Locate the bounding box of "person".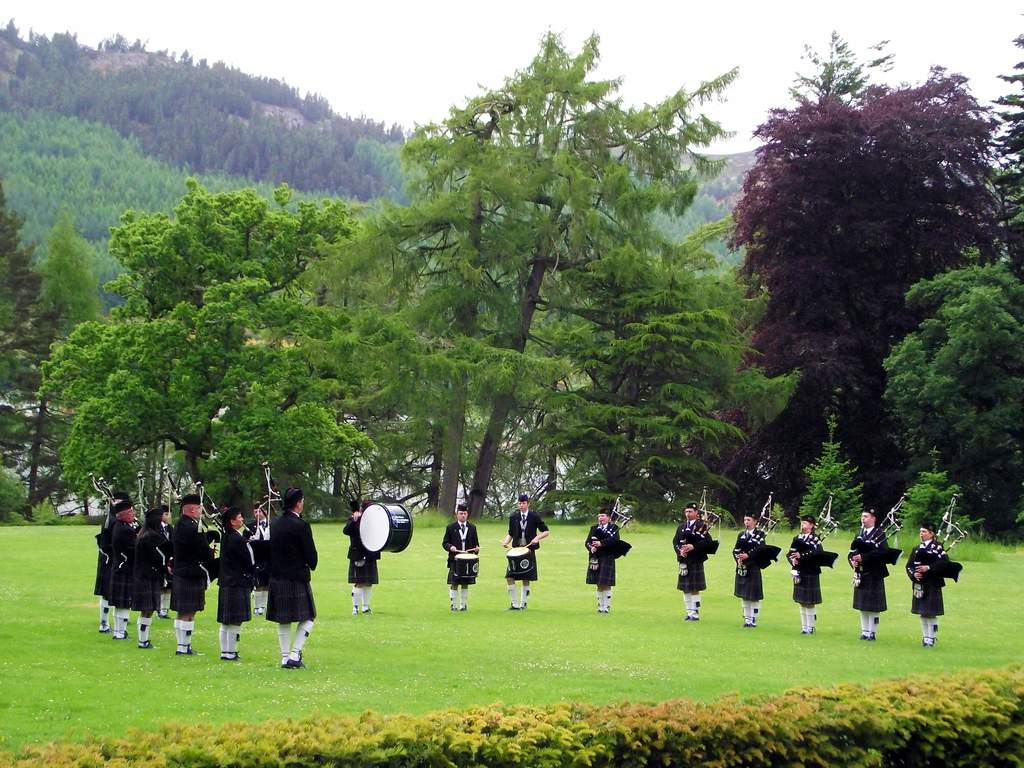
Bounding box: 441 501 481 613.
